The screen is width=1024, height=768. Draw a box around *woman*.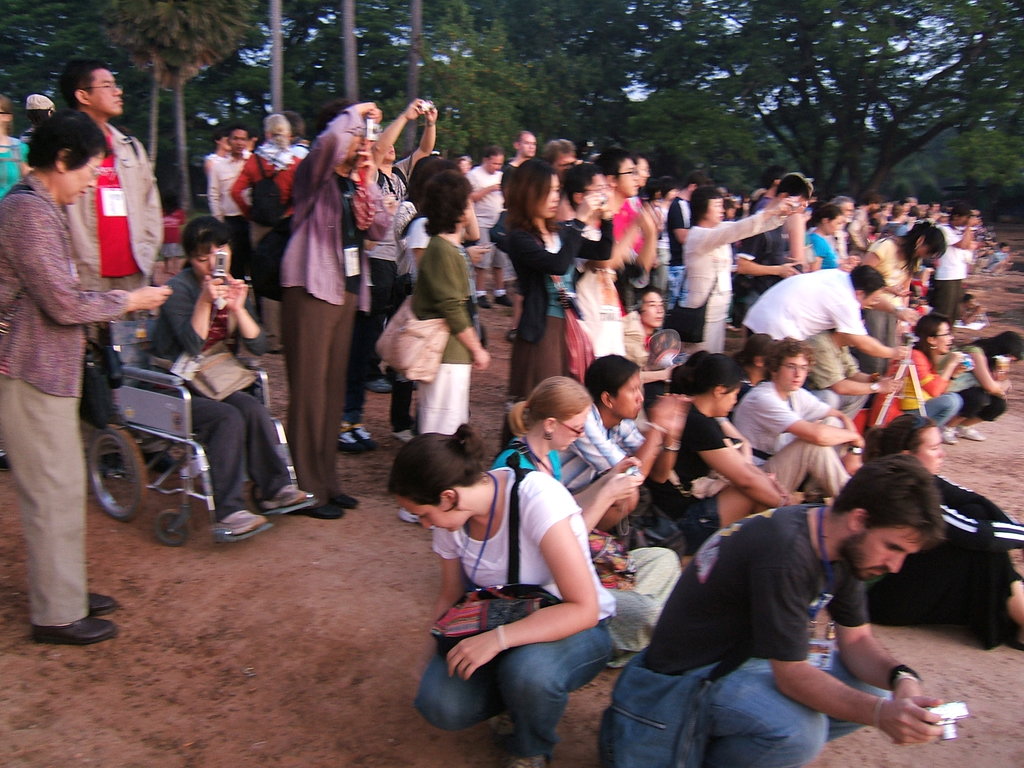
l=477, t=372, r=707, b=671.
